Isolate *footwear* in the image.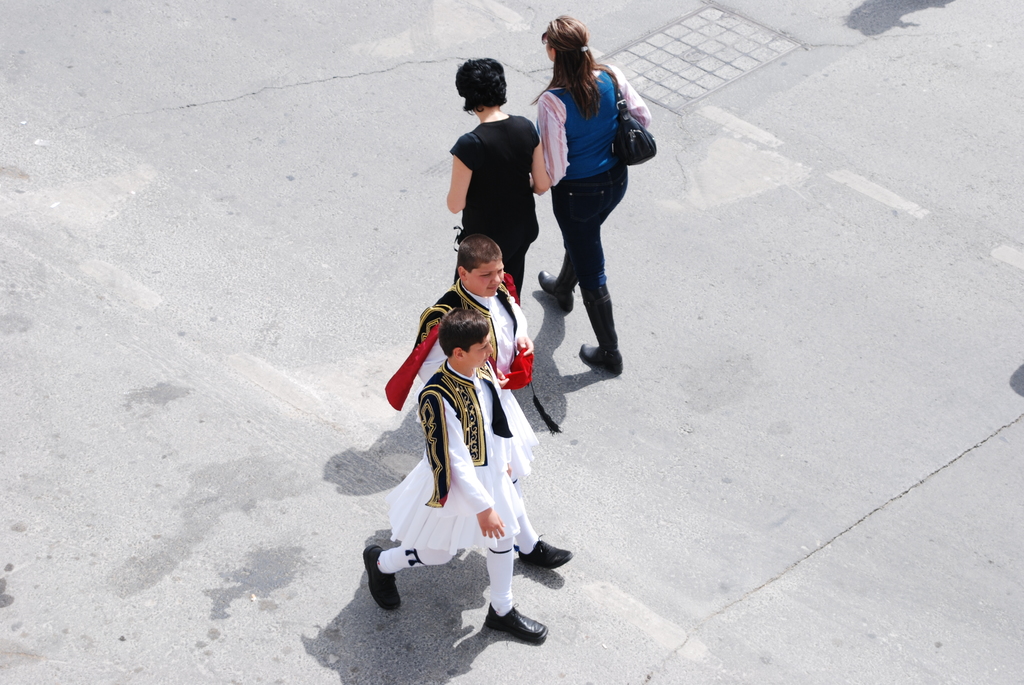
Isolated region: region(361, 543, 404, 615).
